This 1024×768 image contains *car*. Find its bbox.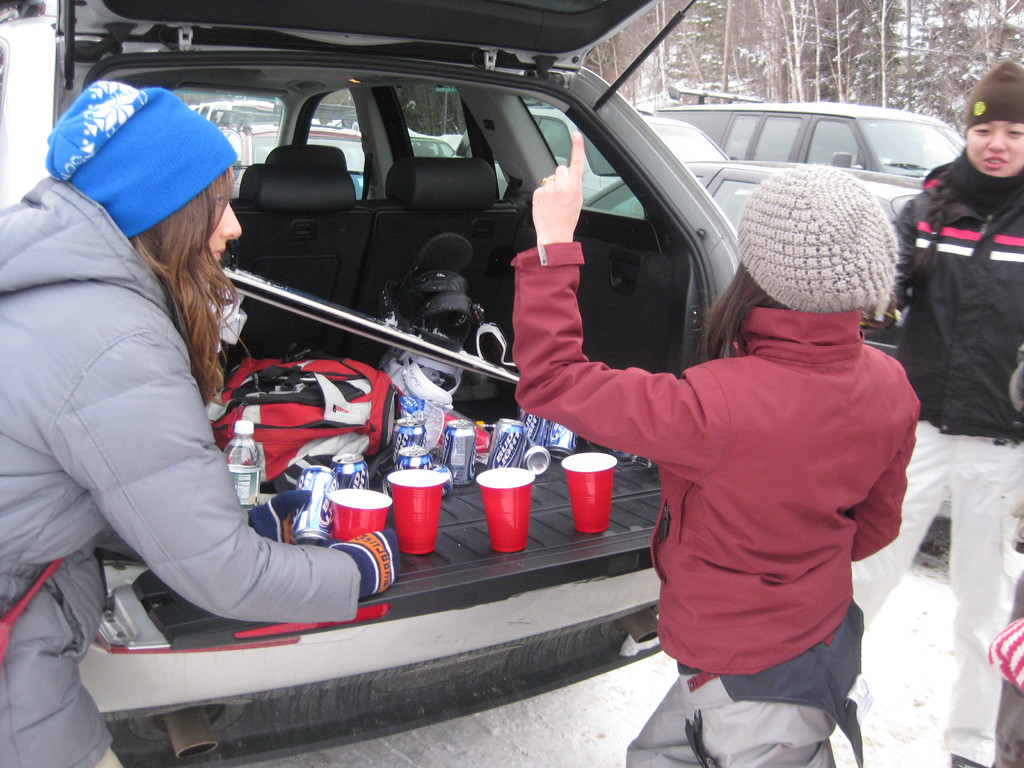
left=207, top=106, right=380, bottom=182.
